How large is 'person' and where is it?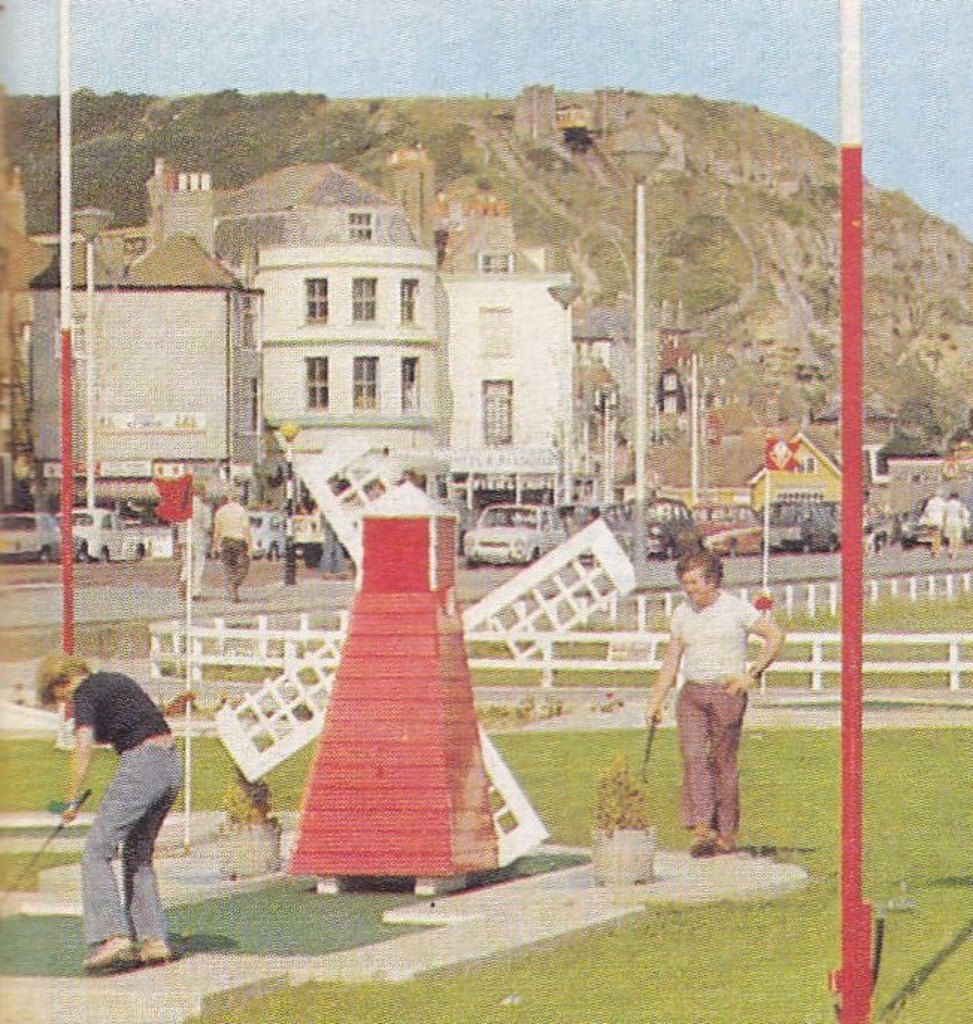
Bounding box: (left=652, top=534, right=778, bottom=873).
